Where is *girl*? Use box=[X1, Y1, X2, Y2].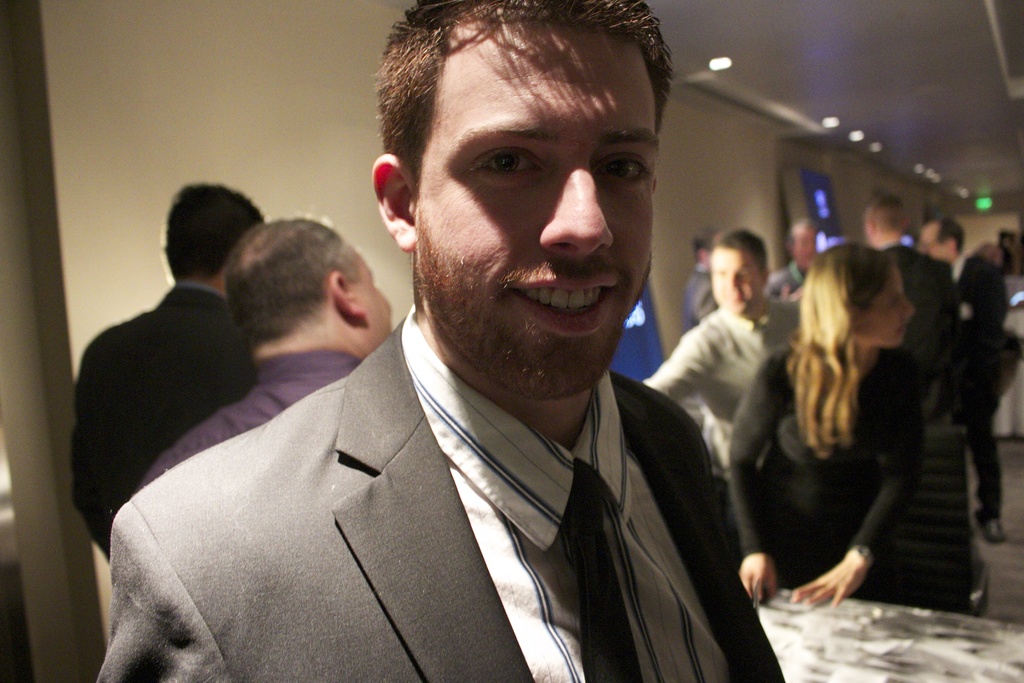
box=[728, 242, 929, 611].
